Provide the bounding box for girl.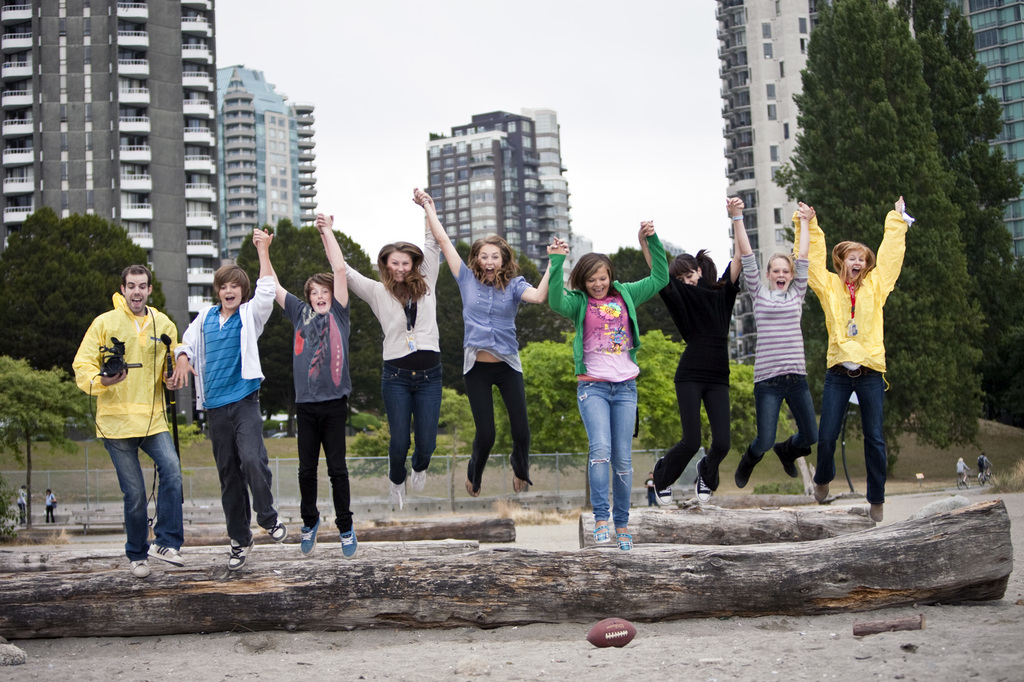
<box>253,241,352,562</box>.
